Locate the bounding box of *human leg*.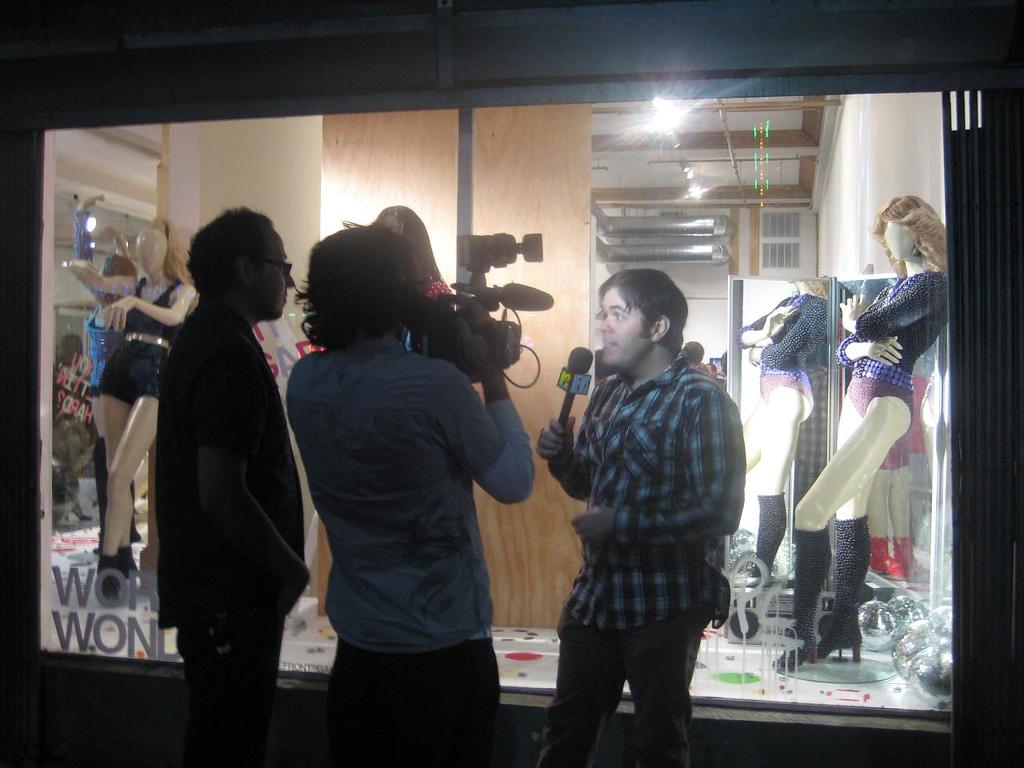
Bounding box: 623, 567, 711, 767.
